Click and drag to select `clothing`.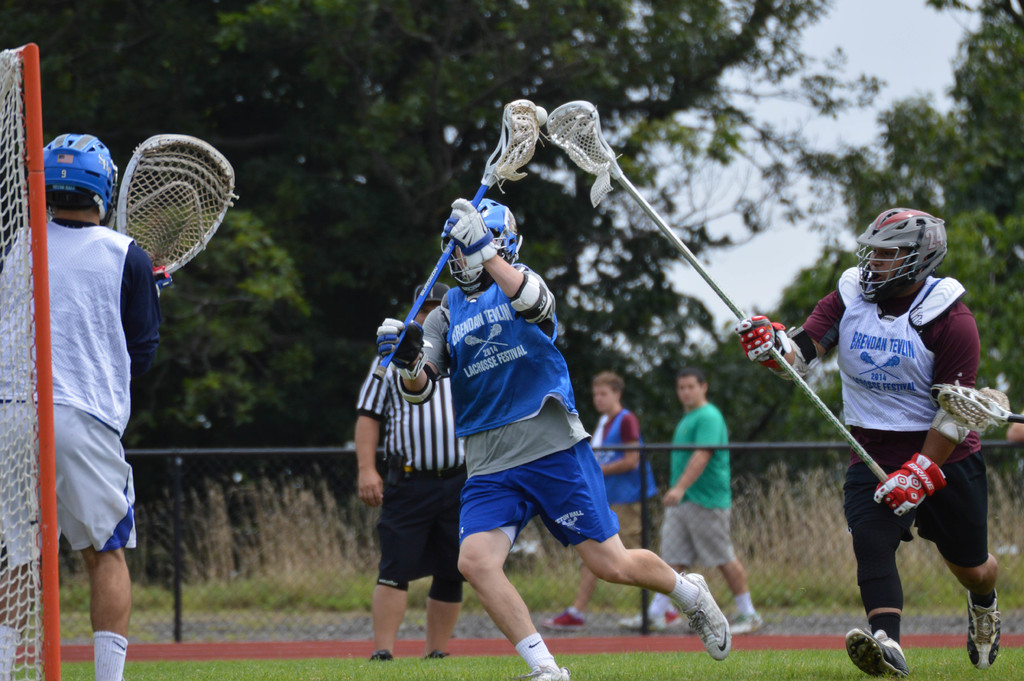
Selection: l=348, t=352, r=476, b=604.
